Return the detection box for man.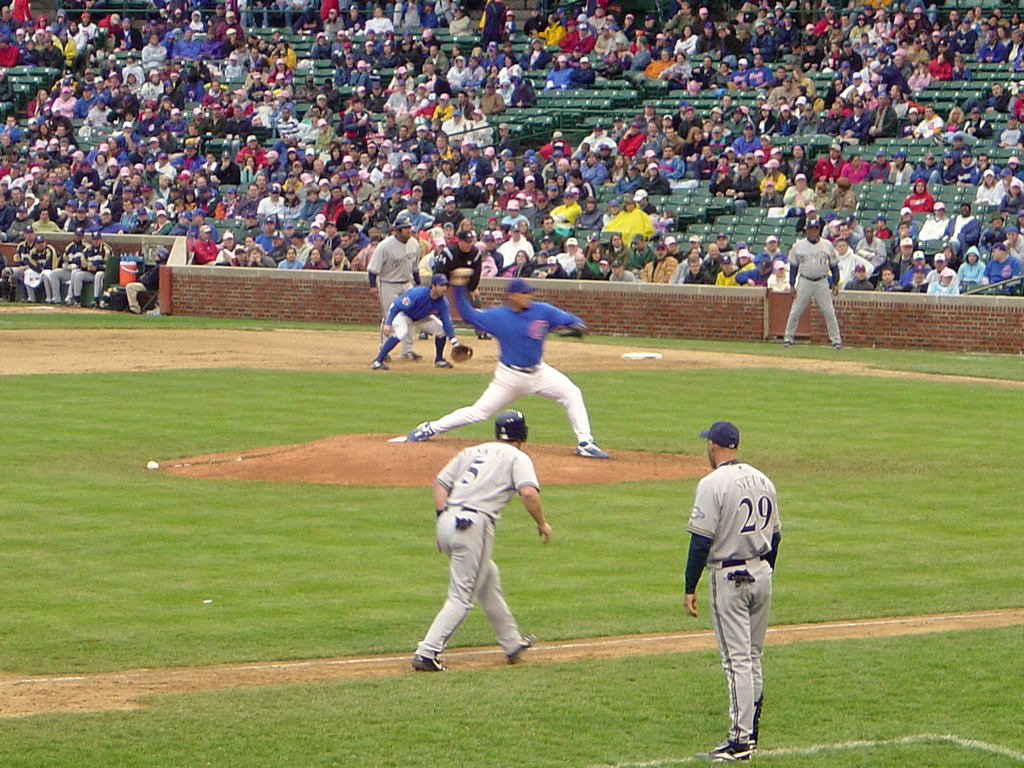
<bbox>50, 230, 90, 310</bbox>.
